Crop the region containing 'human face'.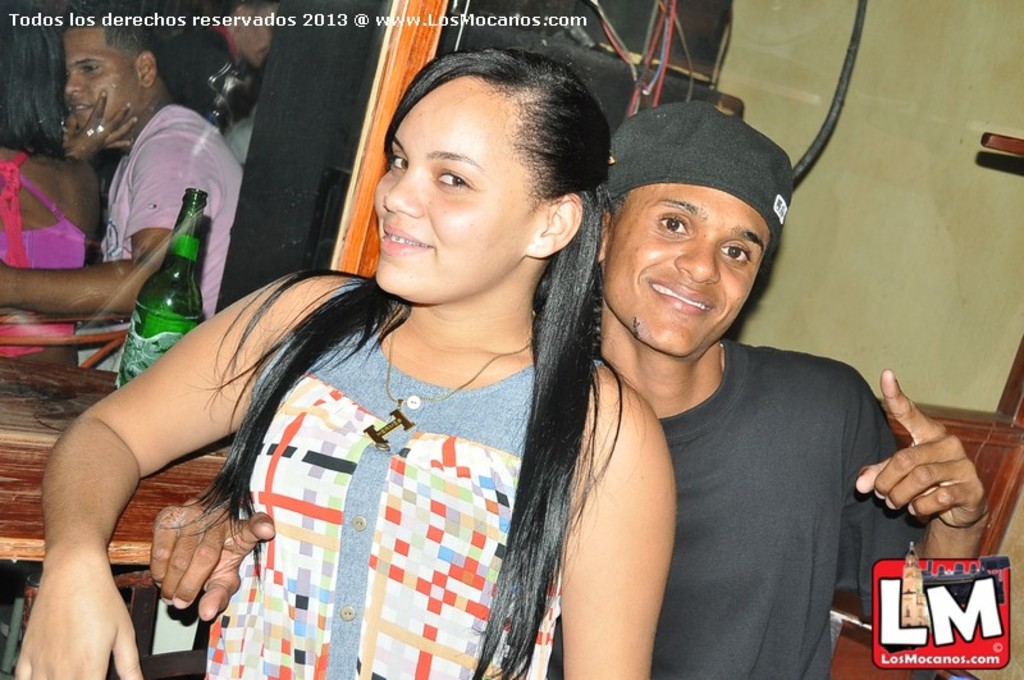
Crop region: region(63, 22, 140, 129).
